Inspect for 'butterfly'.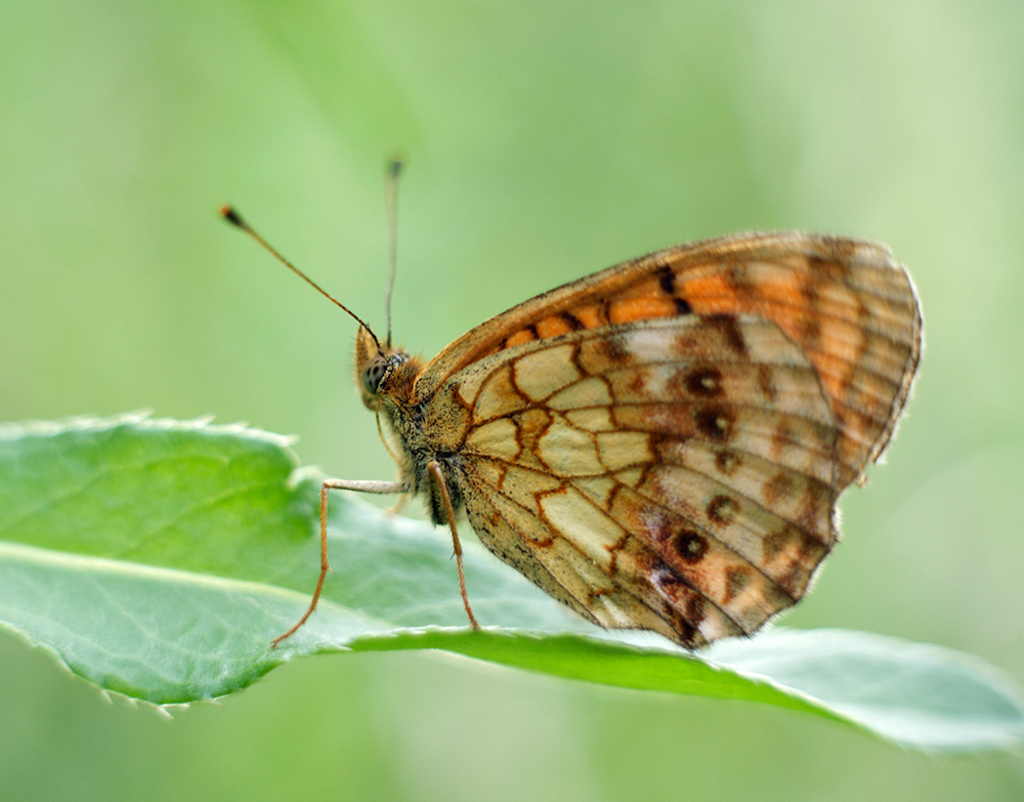
Inspection: crop(223, 153, 923, 651).
